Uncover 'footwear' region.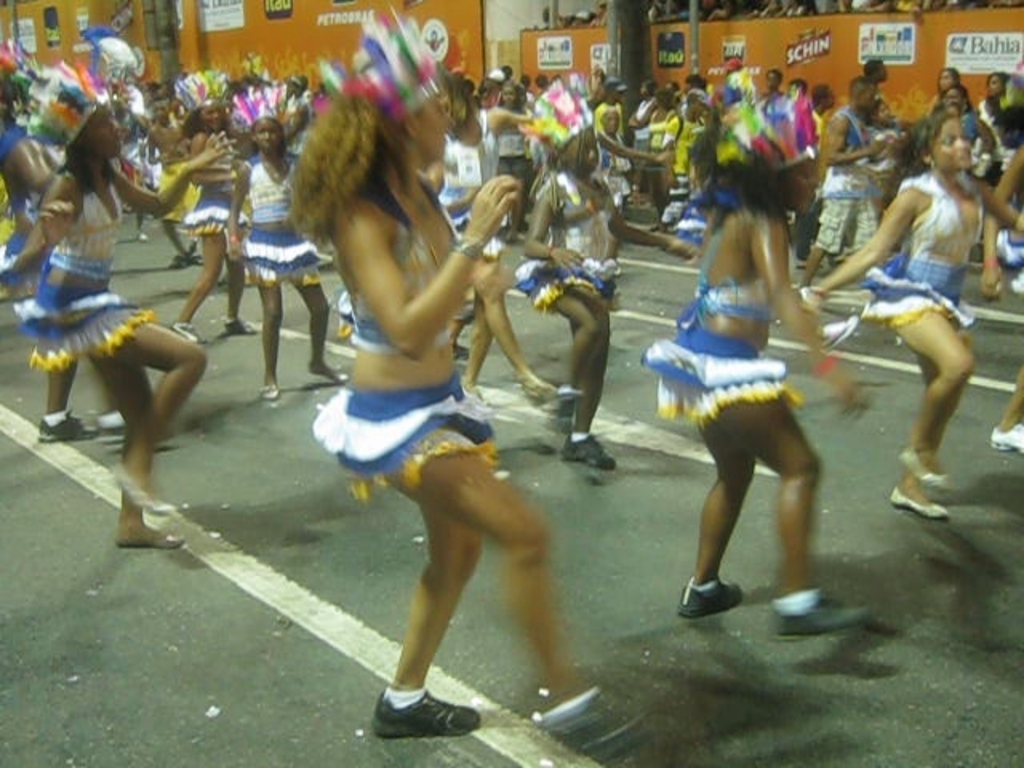
Uncovered: locate(762, 592, 862, 645).
